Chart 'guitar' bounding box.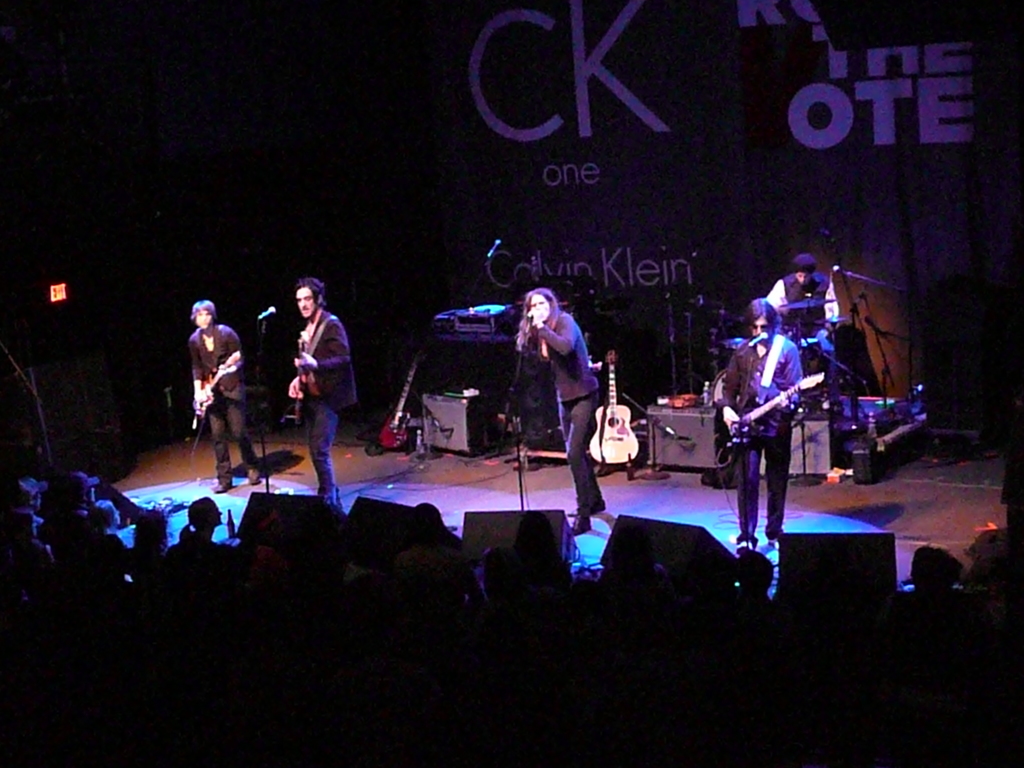
Charted: <bbox>586, 353, 645, 466</bbox>.
